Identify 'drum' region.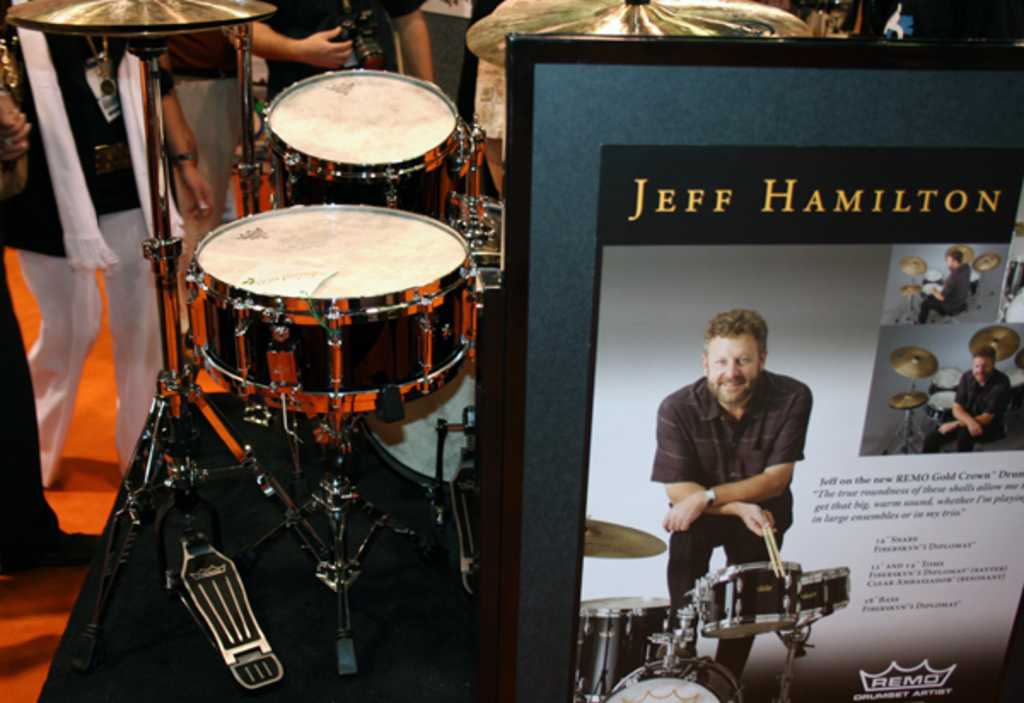
Region: BBox(360, 350, 476, 493).
